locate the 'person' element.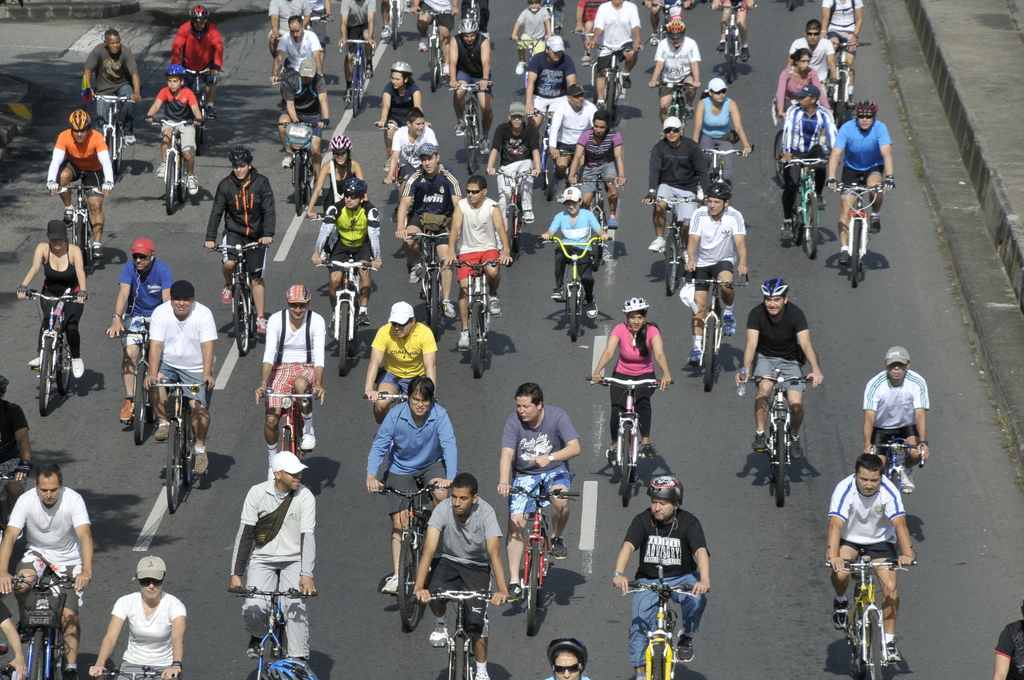
Element bbox: (x1=100, y1=230, x2=173, y2=428).
